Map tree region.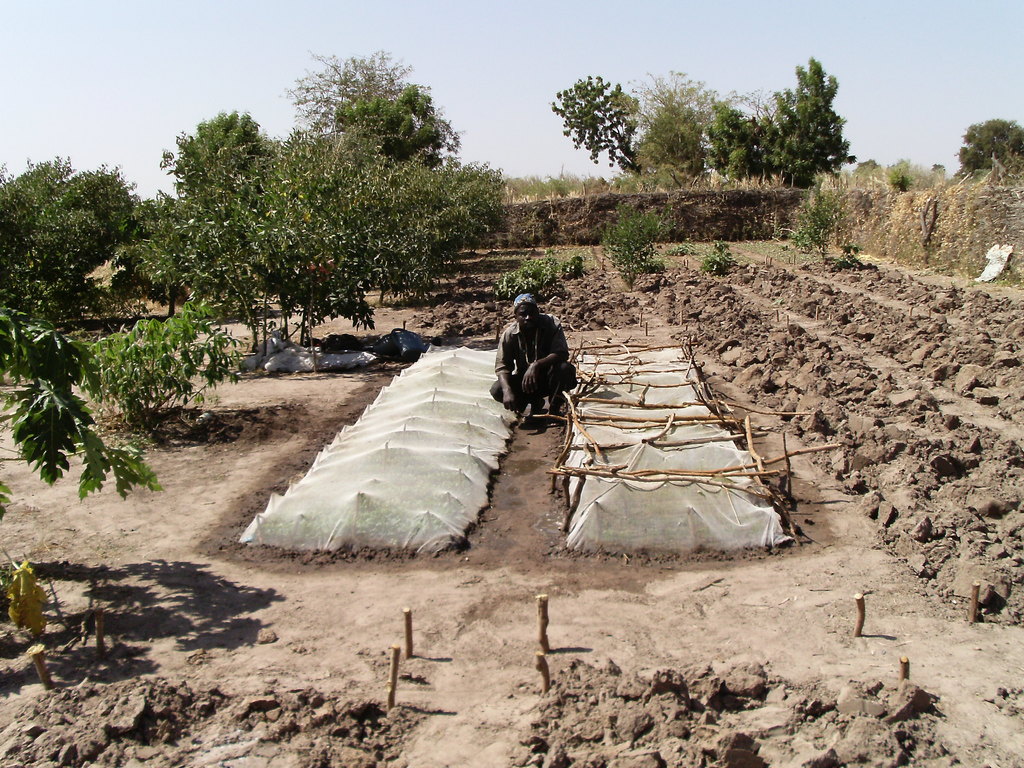
Mapped to [left=636, top=59, right=761, bottom=193].
